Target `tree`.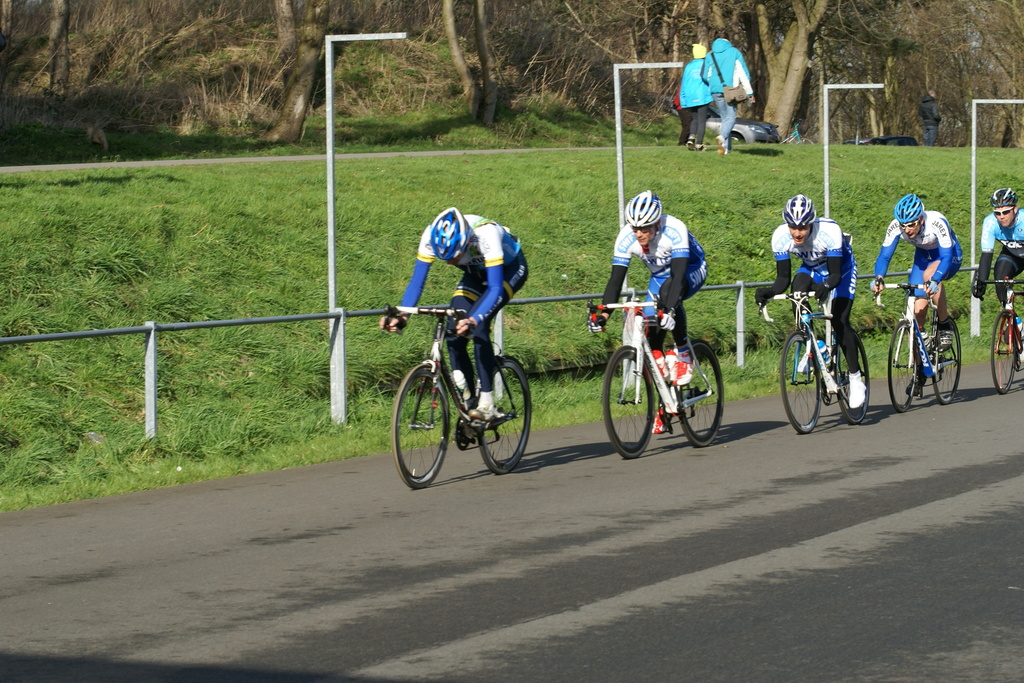
Target region: <region>228, 0, 397, 153</region>.
